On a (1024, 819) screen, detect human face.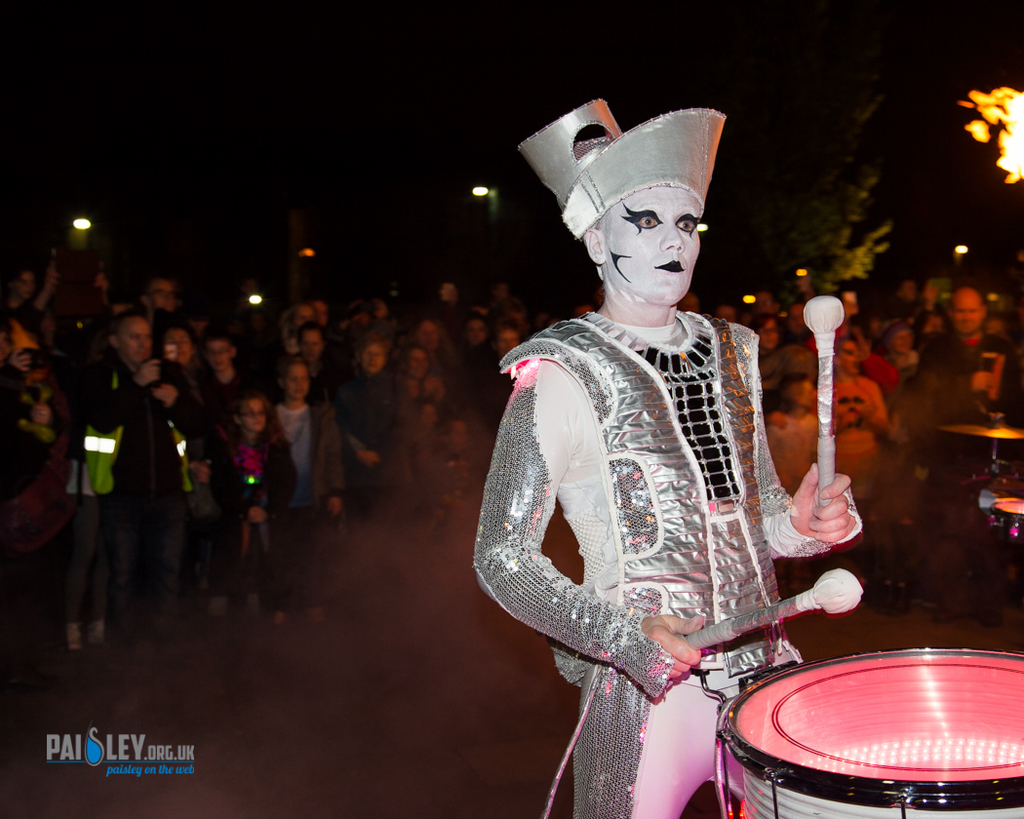
[505, 330, 519, 357].
